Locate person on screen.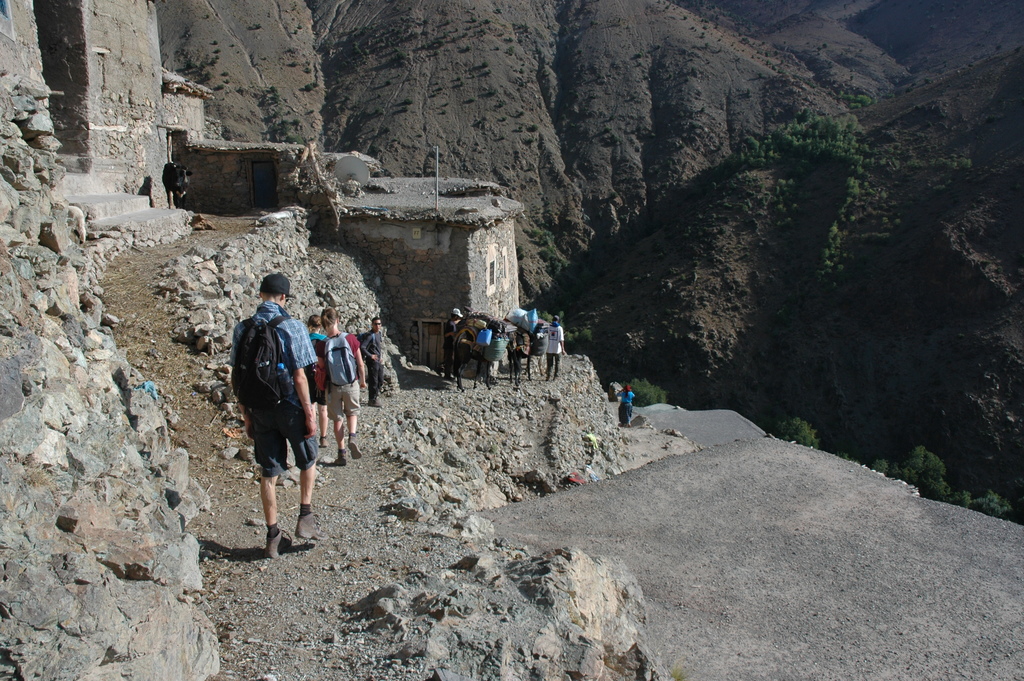
On screen at <box>316,306,366,465</box>.
